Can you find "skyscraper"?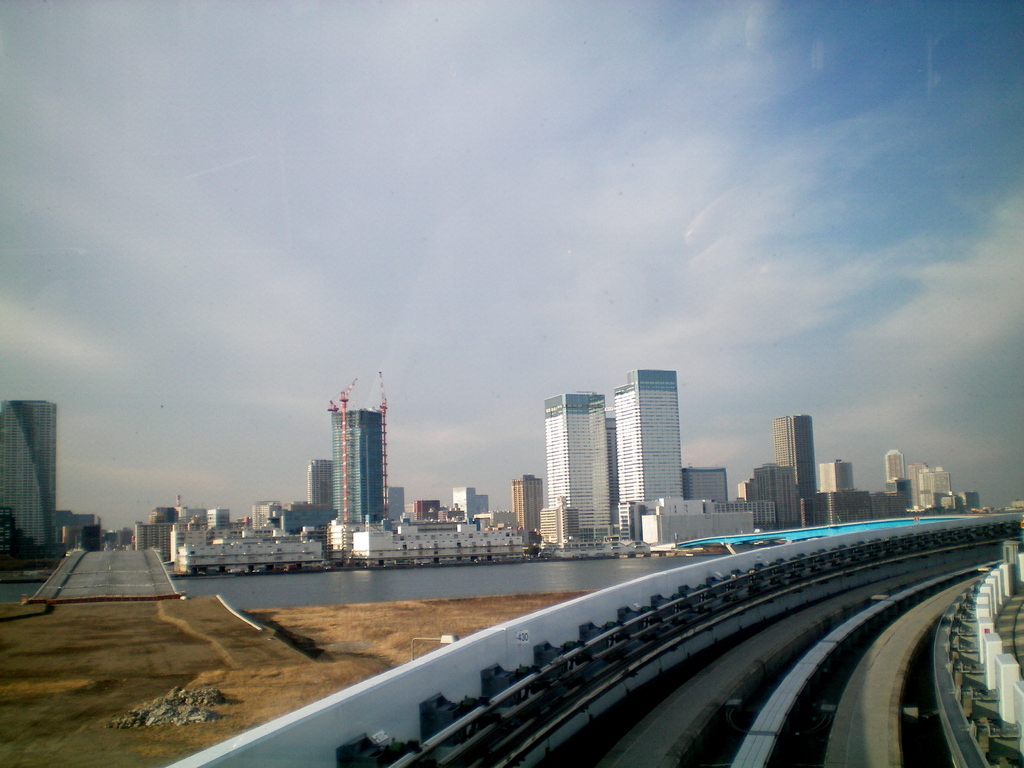
Yes, bounding box: (331,407,385,522).
